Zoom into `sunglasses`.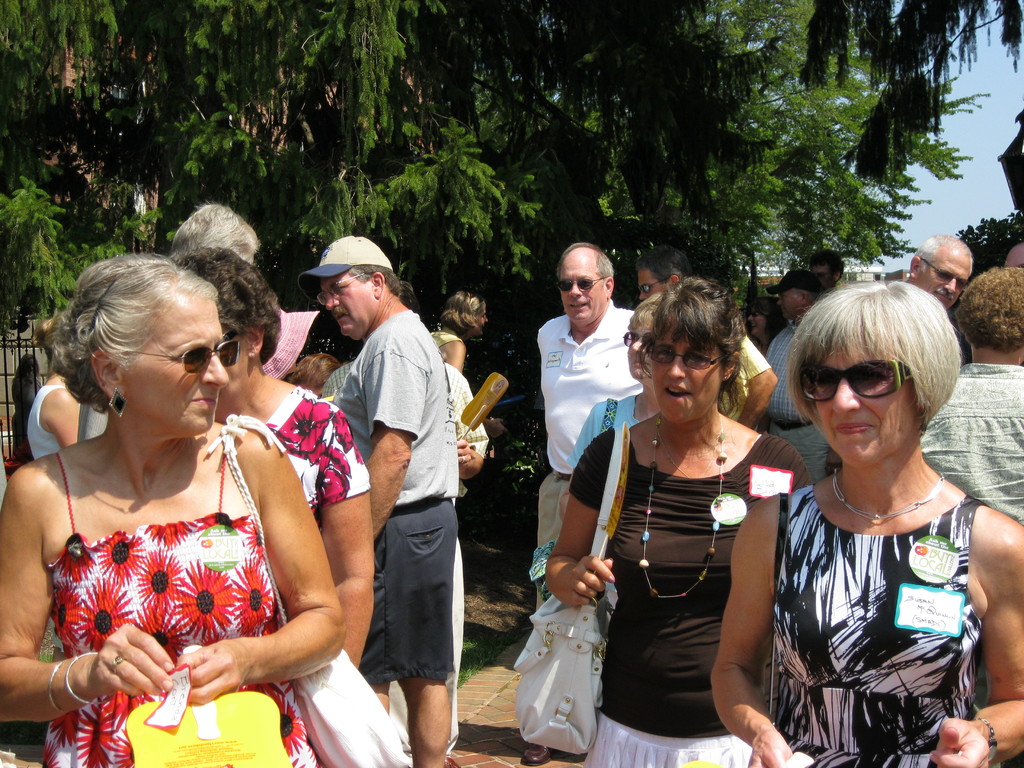
Zoom target: bbox=[117, 339, 236, 376].
